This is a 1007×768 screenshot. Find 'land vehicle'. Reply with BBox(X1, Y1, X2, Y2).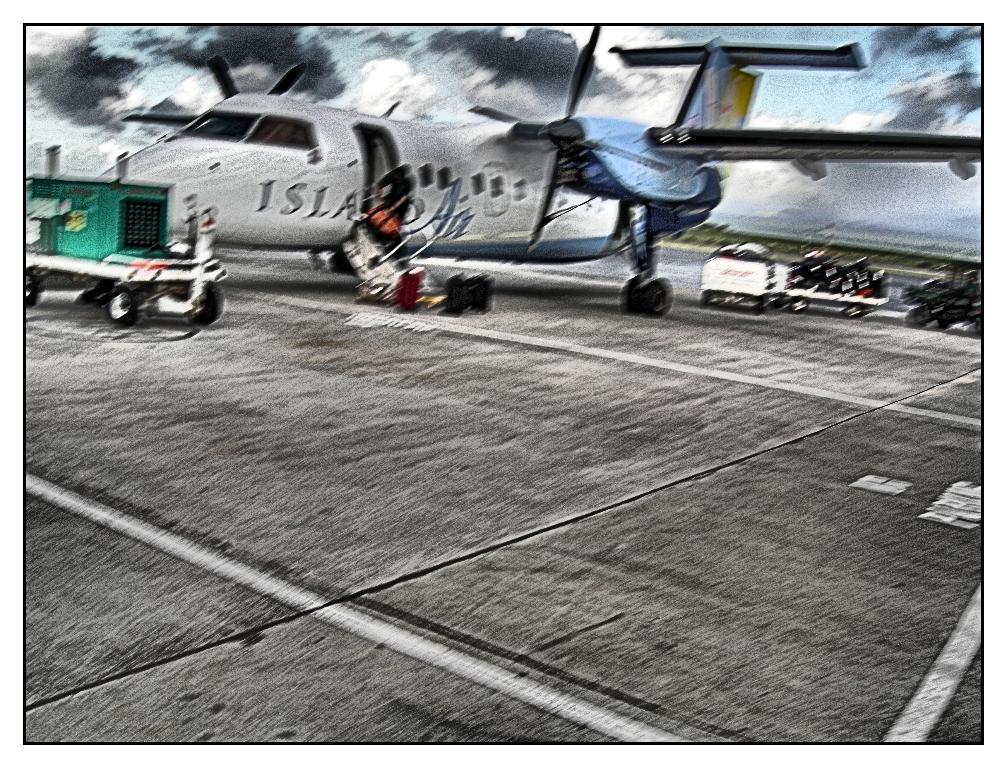
BBox(897, 256, 984, 330).
